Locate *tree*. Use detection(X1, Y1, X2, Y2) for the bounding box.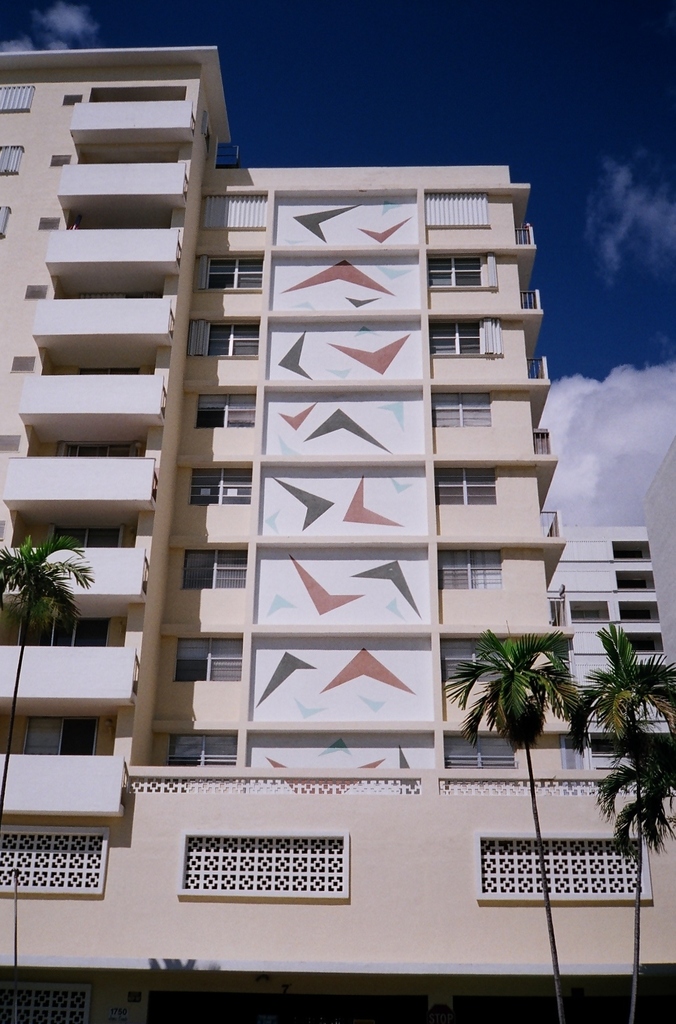
detection(0, 533, 90, 821).
